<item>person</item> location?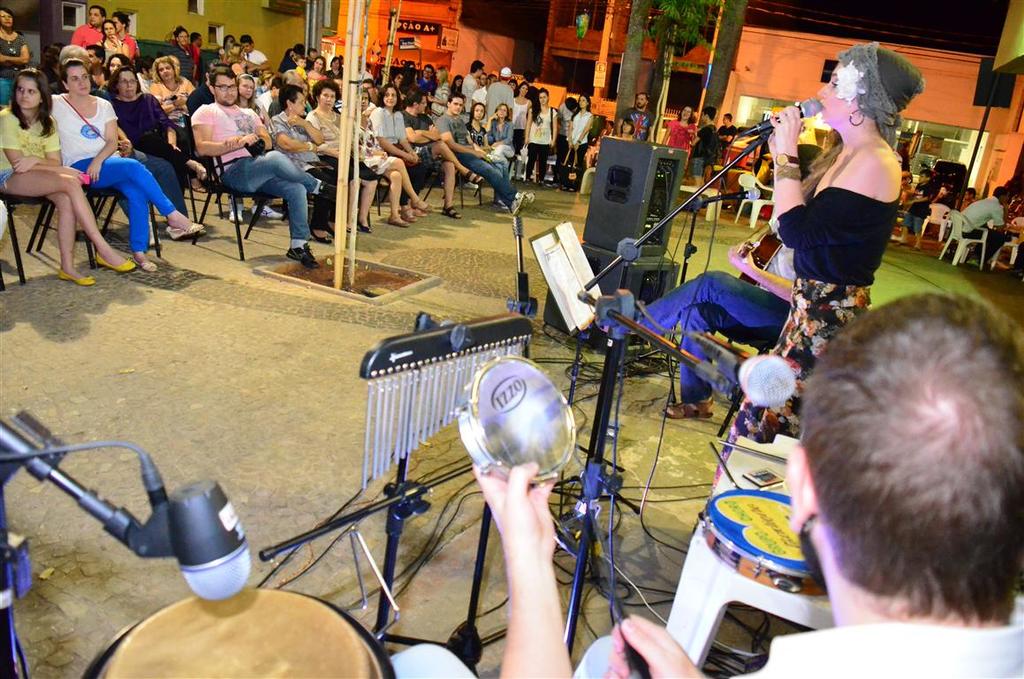
(x1=50, y1=56, x2=208, y2=274)
